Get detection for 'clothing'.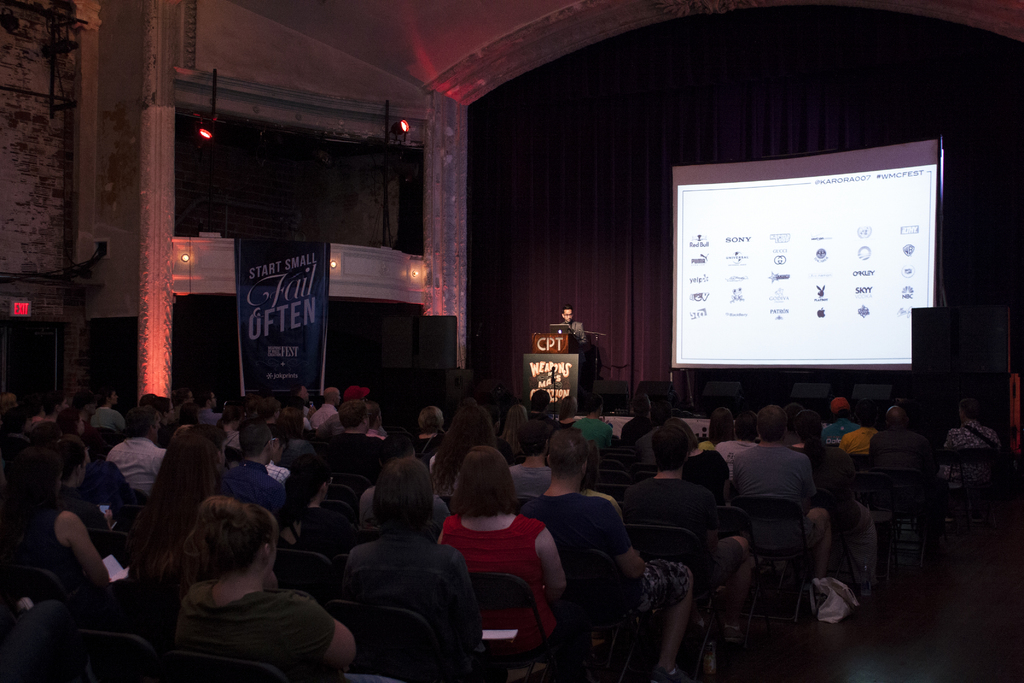
Detection: [410,429,438,461].
